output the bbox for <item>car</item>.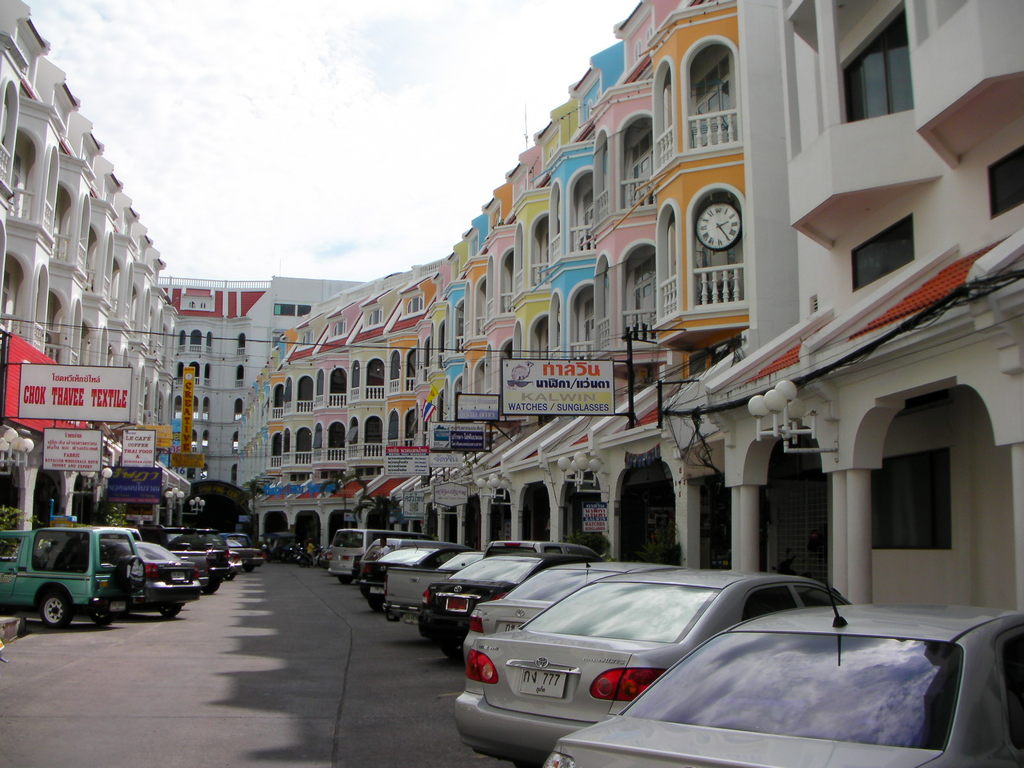
447,561,845,767.
